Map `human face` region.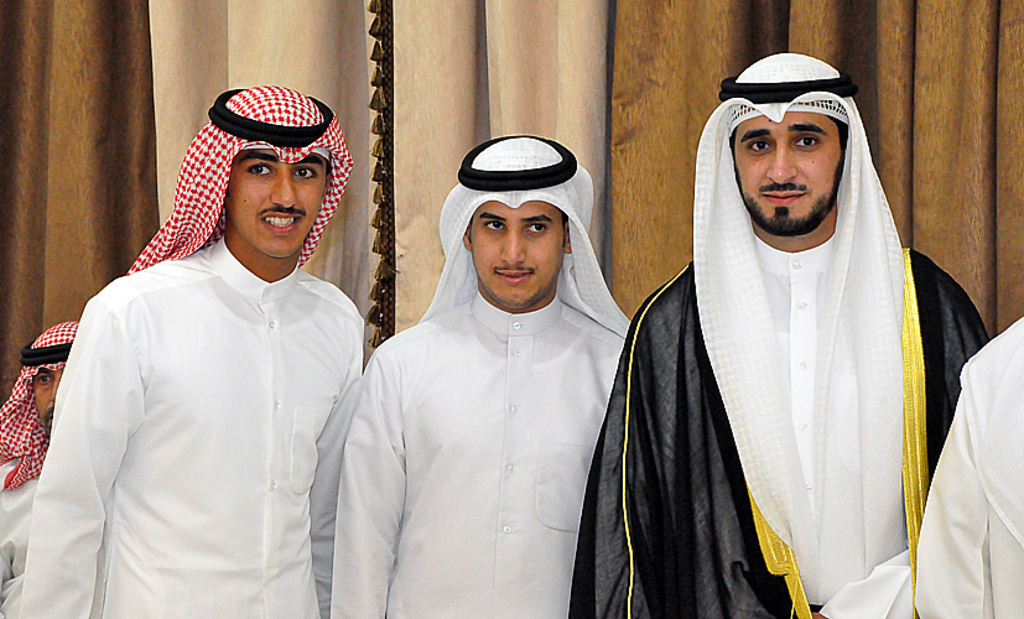
Mapped to {"left": 225, "top": 149, "right": 326, "bottom": 256}.
